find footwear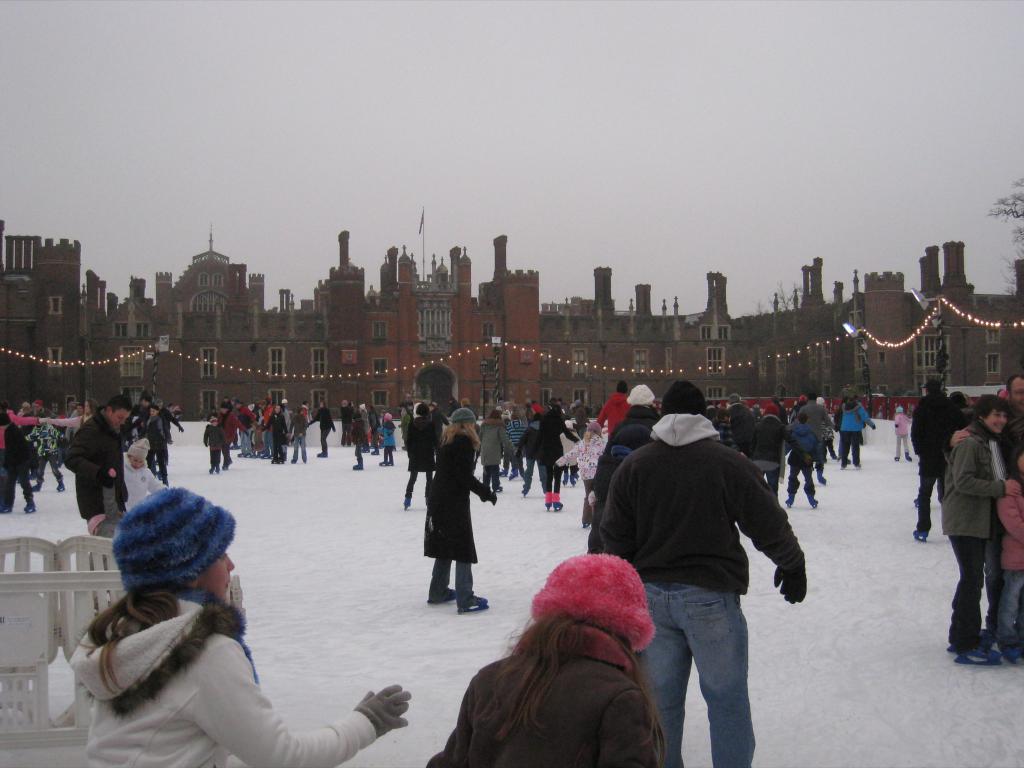
bbox=(820, 477, 826, 484)
